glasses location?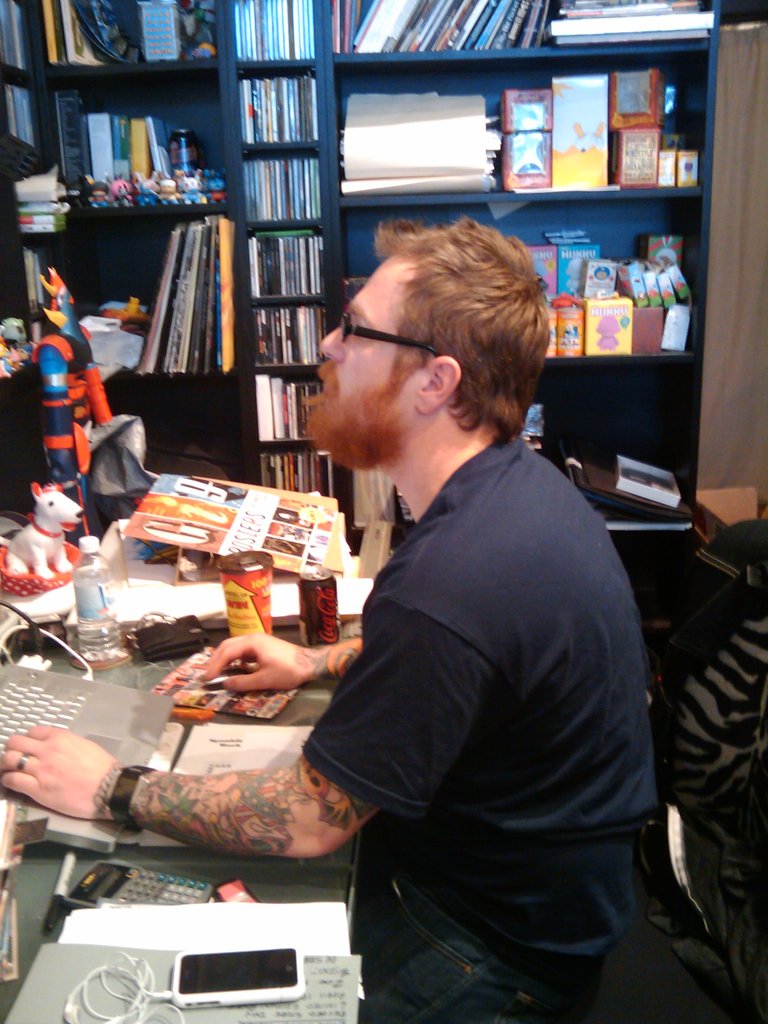
left=335, top=300, right=466, bottom=374
